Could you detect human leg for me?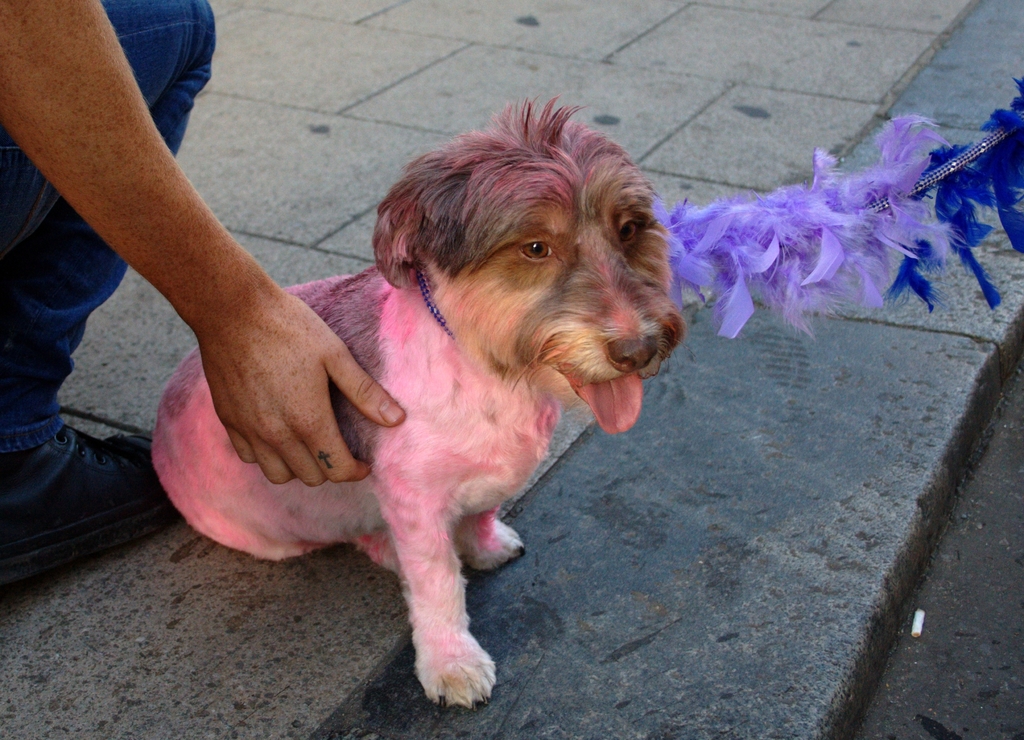
Detection result: [x1=0, y1=0, x2=175, y2=604].
